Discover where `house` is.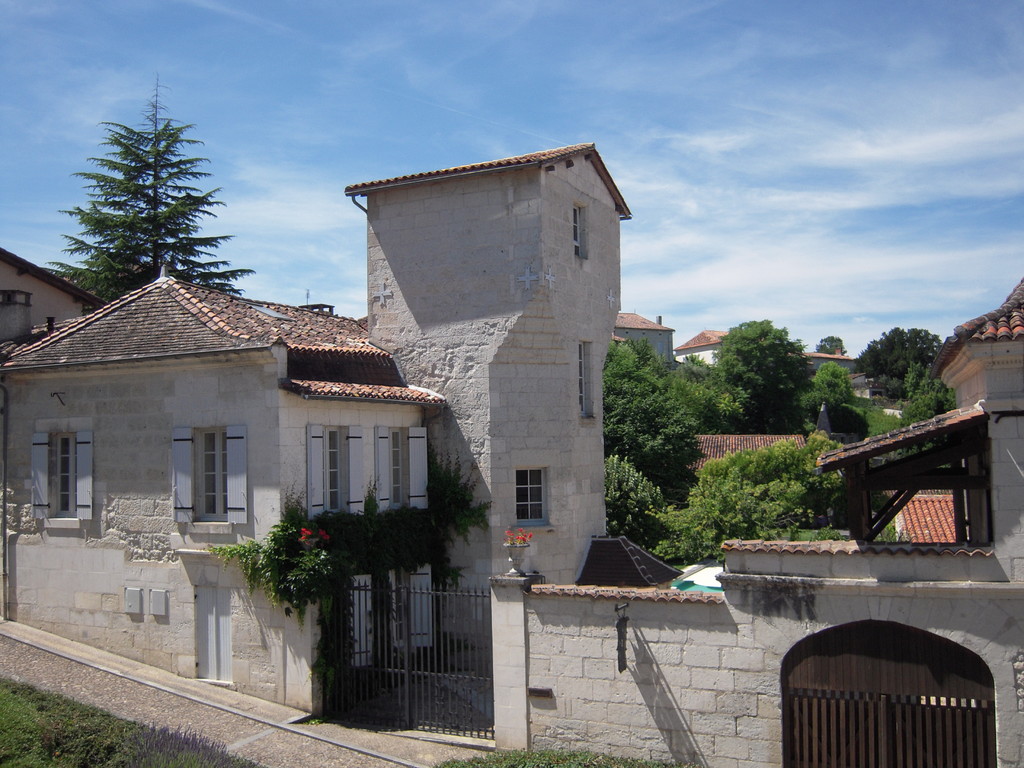
Discovered at 801, 344, 863, 383.
